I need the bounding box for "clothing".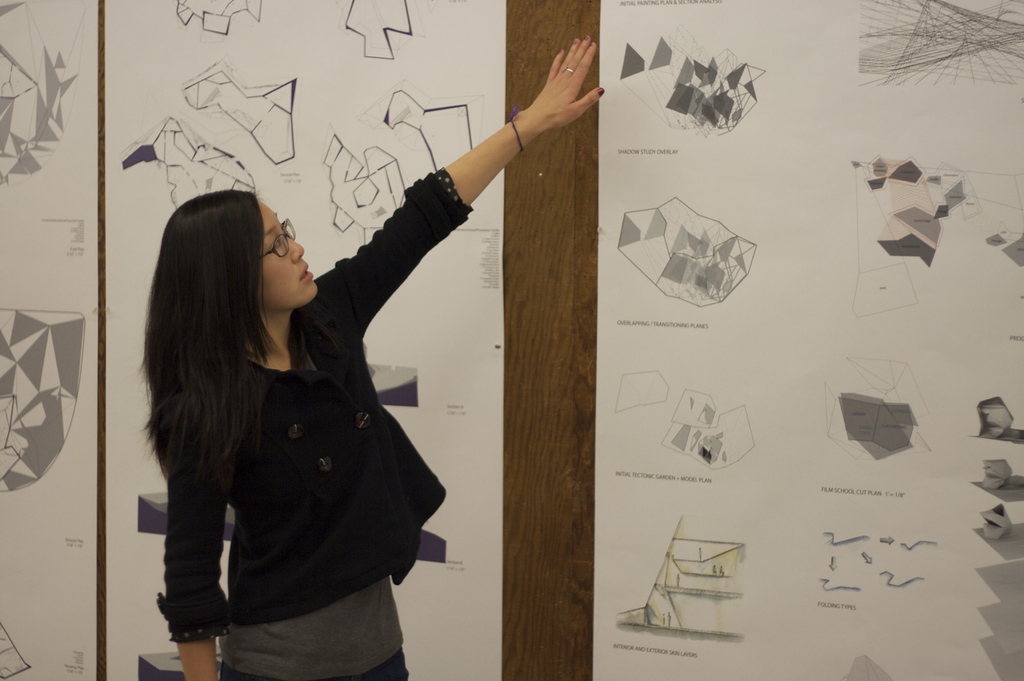
Here it is: Rect(163, 226, 463, 651).
